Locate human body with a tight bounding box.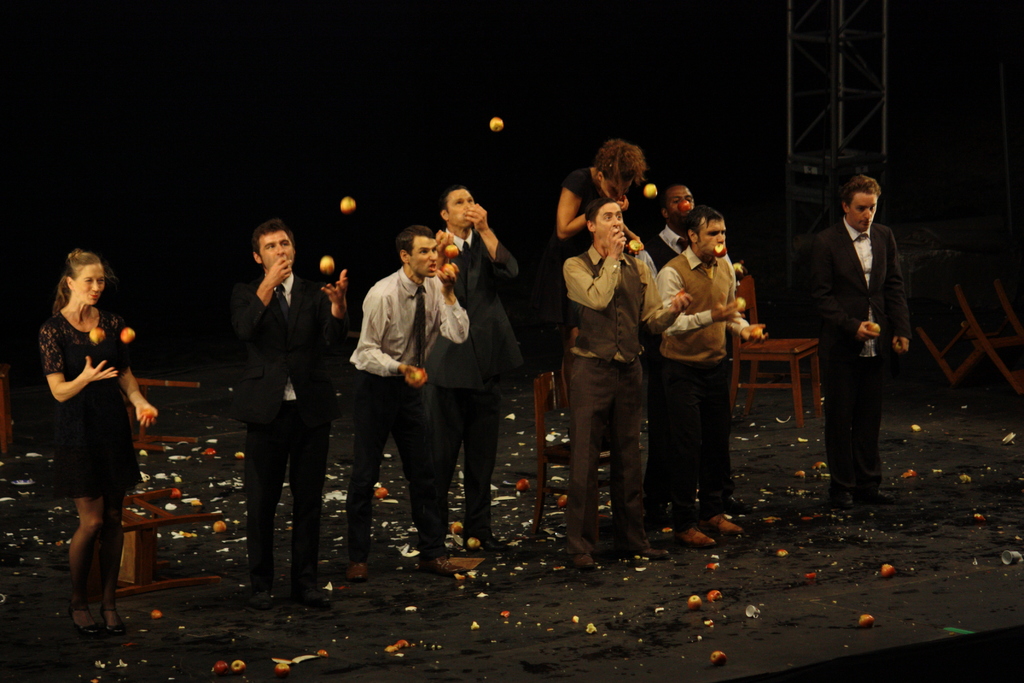
652, 216, 687, 257.
